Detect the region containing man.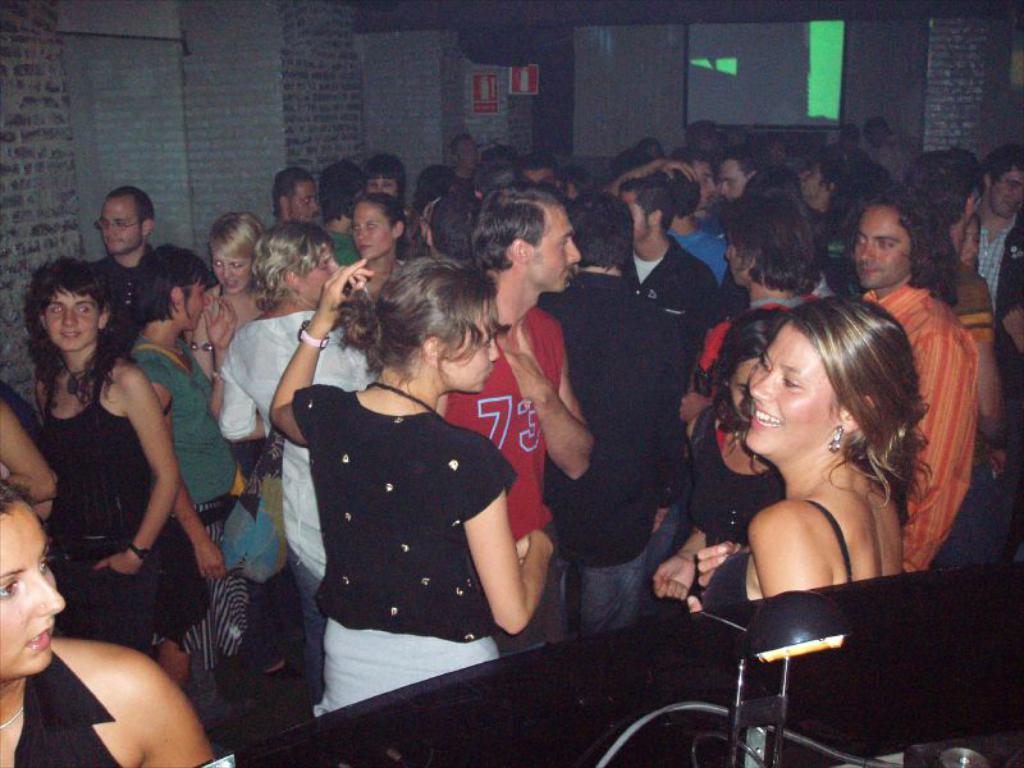
(left=92, top=186, right=164, bottom=337).
